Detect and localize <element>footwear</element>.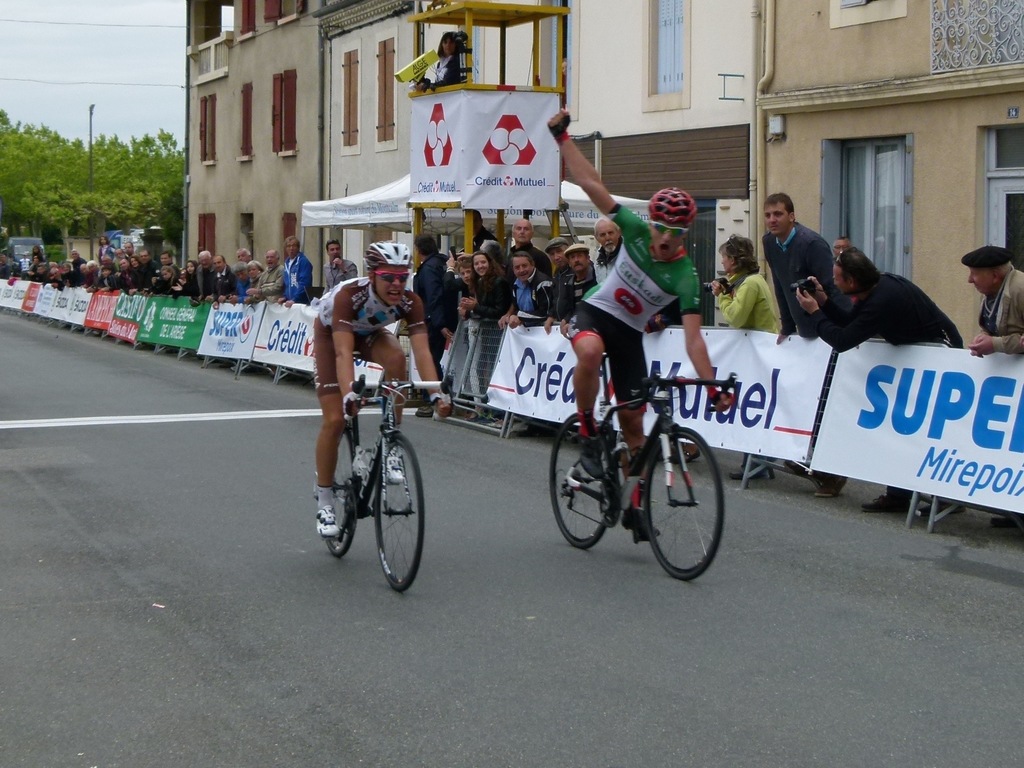
Localized at BBox(730, 470, 774, 476).
